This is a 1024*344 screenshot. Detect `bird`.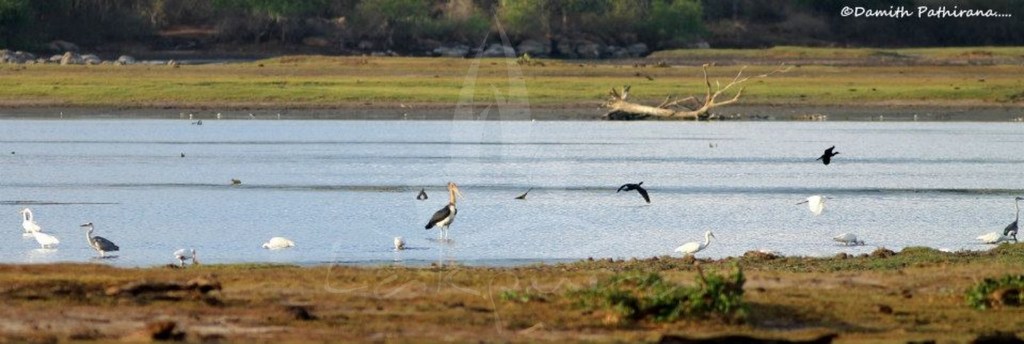
(513, 181, 535, 208).
